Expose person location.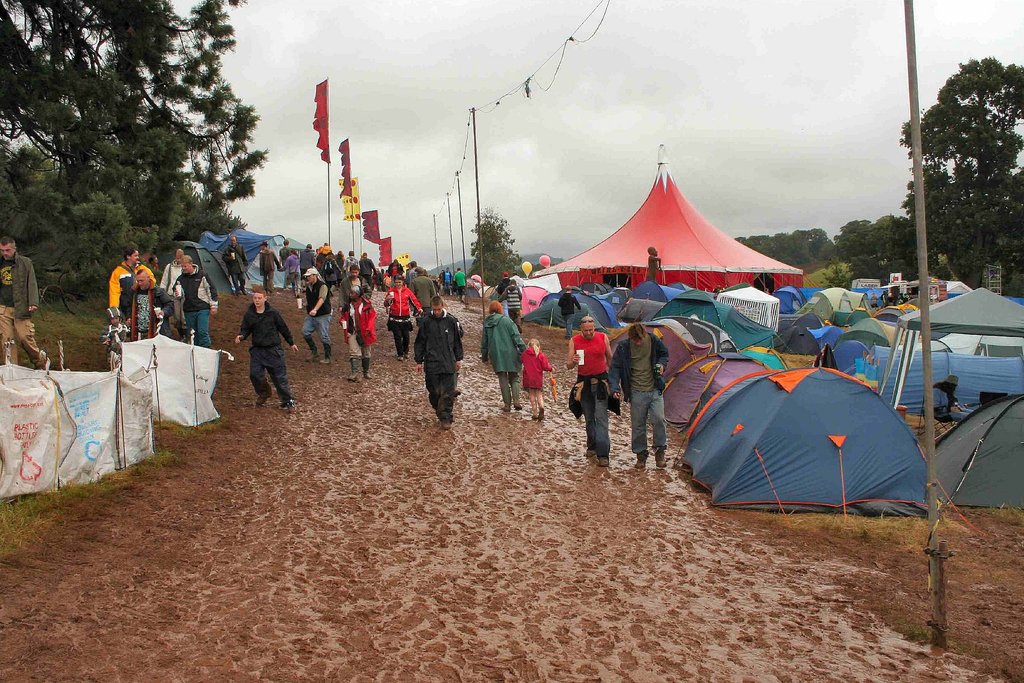
Exposed at [left=221, top=236, right=256, bottom=294].
